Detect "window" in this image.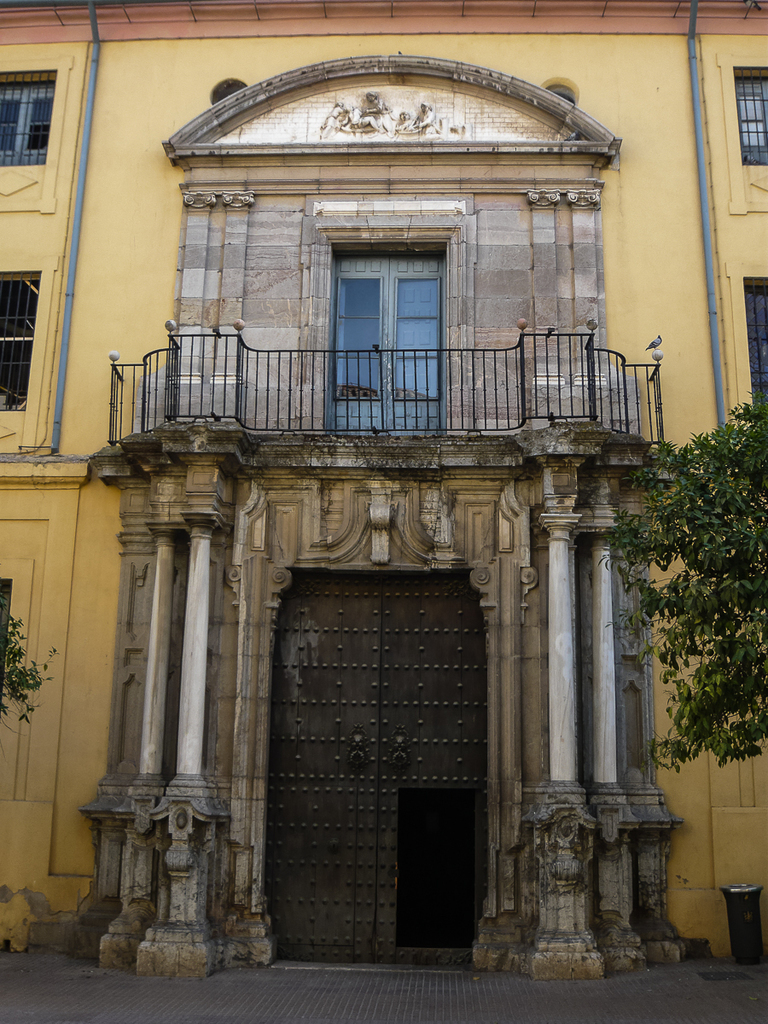
Detection: <bbox>0, 275, 41, 412</bbox>.
